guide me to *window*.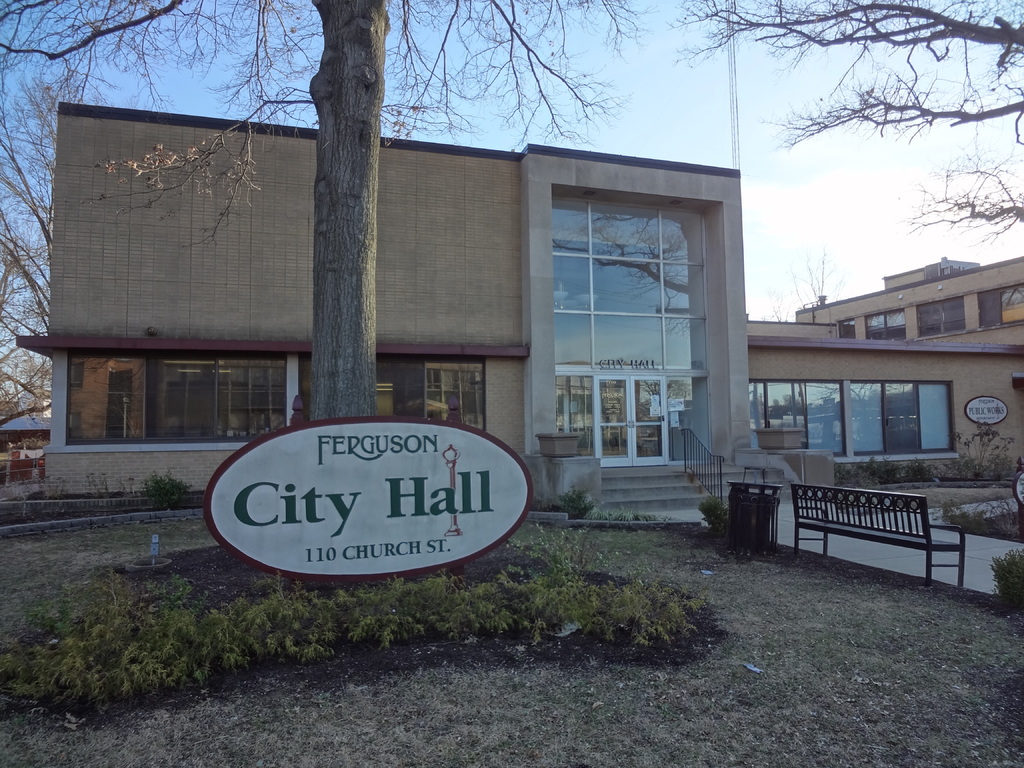
Guidance: <bbox>858, 303, 908, 339</bbox>.
